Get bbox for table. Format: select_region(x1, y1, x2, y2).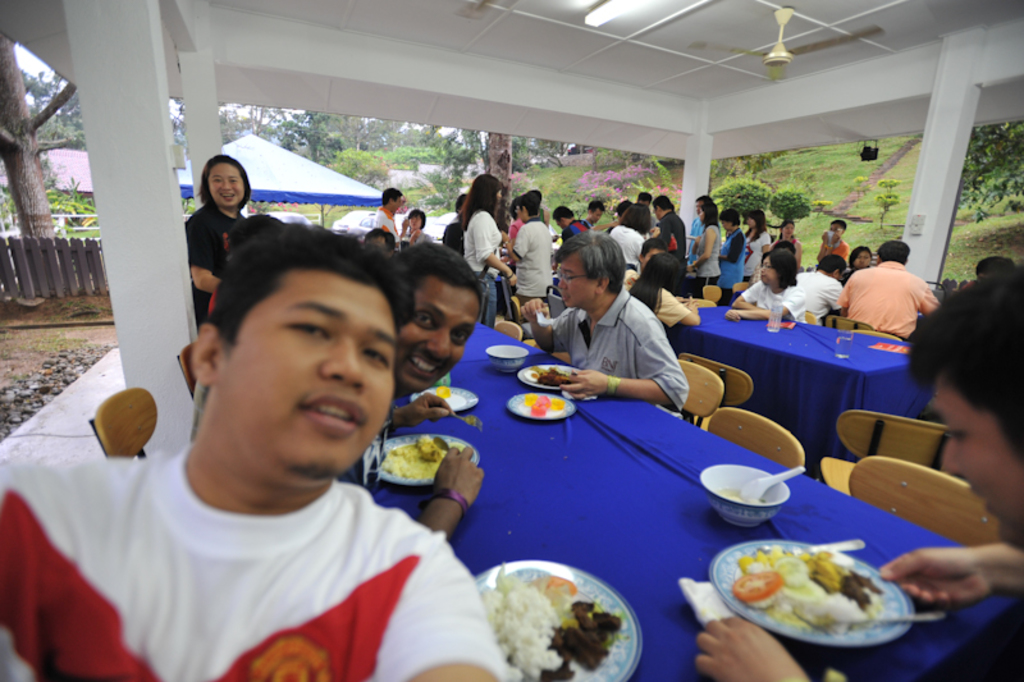
select_region(663, 305, 931, 477).
